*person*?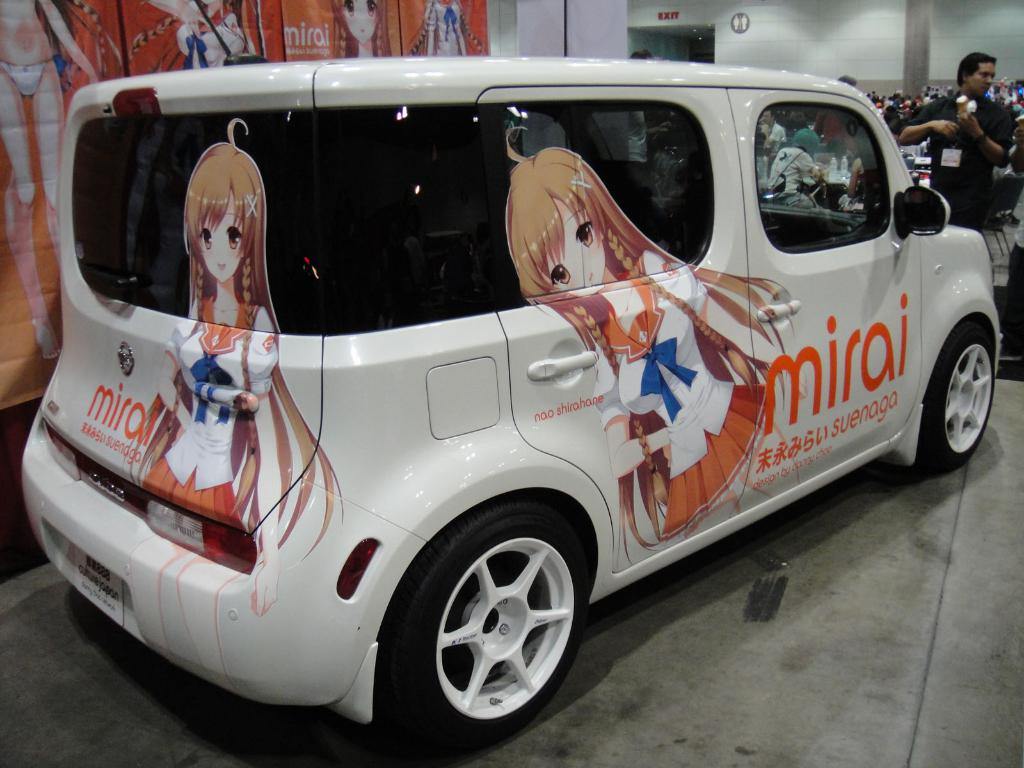
<box>121,117,346,557</box>
